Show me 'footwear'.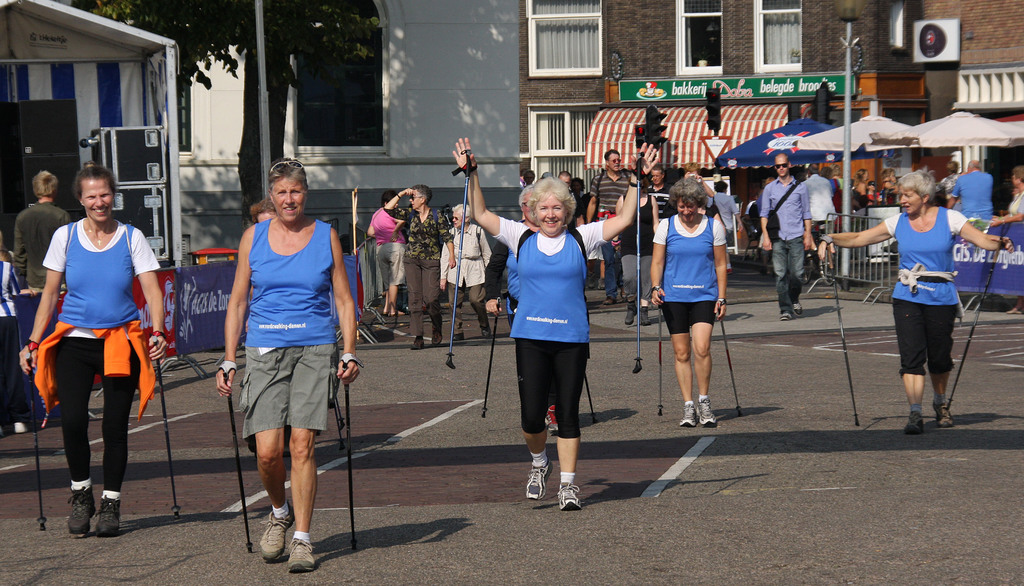
'footwear' is here: x1=557, y1=475, x2=586, y2=514.
